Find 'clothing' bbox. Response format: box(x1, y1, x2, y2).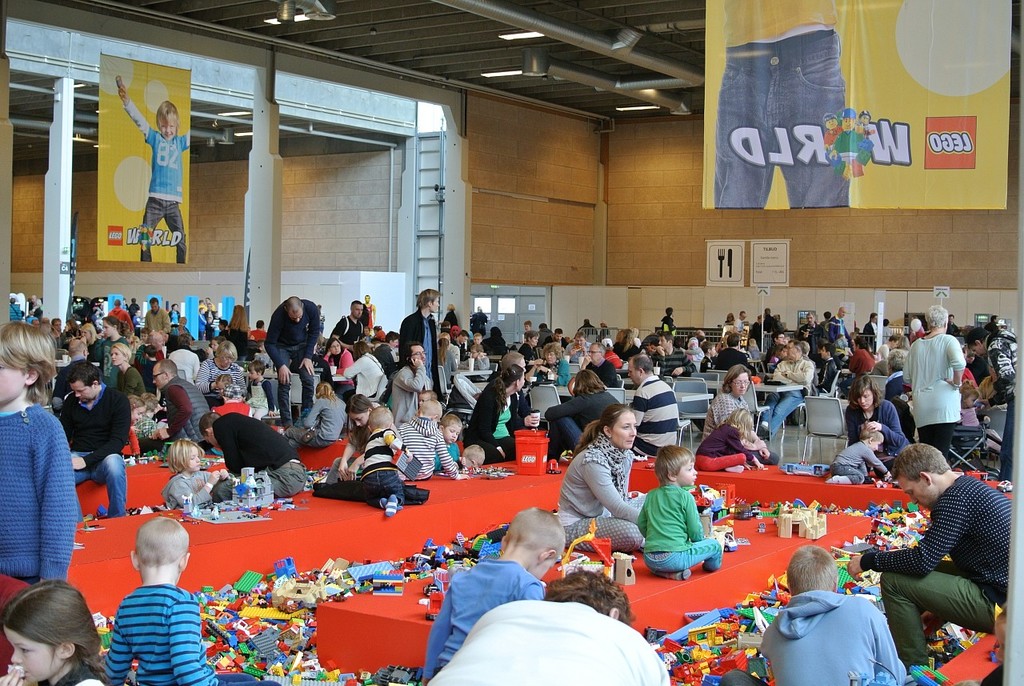
box(373, 470, 398, 502).
